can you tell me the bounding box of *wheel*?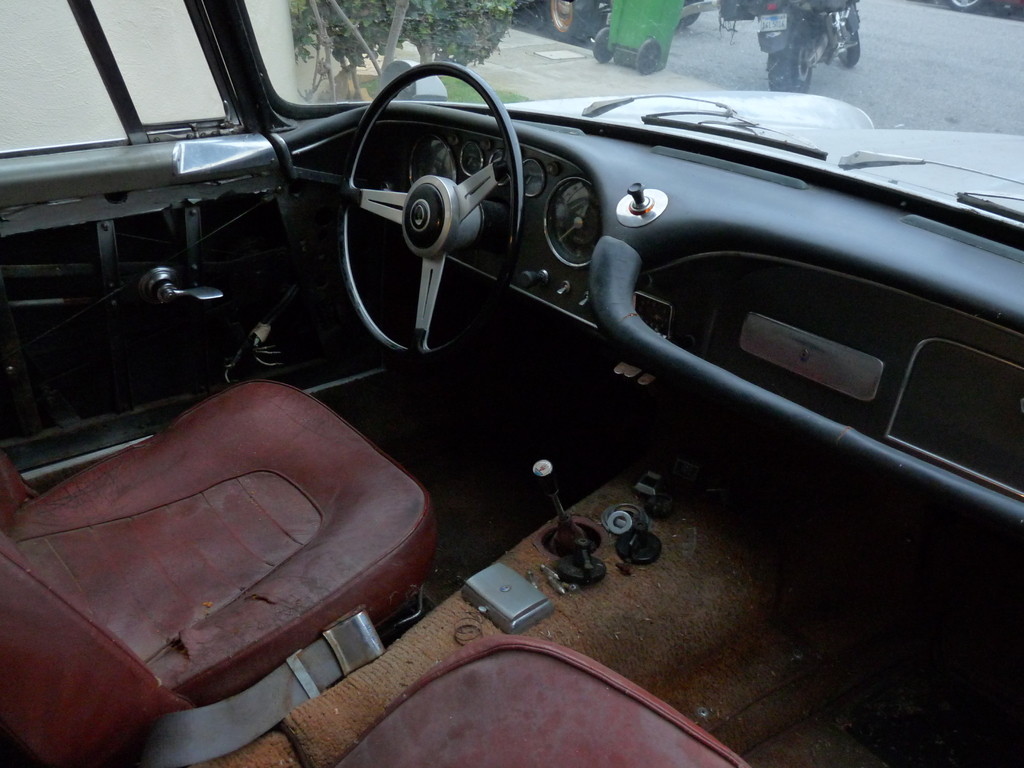
rect(768, 20, 810, 93).
